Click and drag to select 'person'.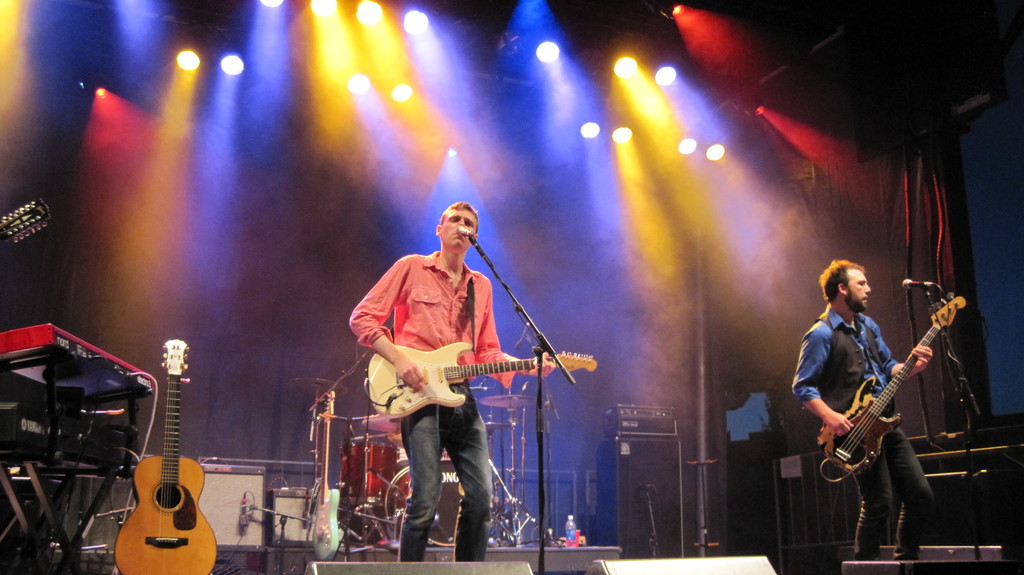
Selection: (left=337, top=198, right=557, bottom=567).
